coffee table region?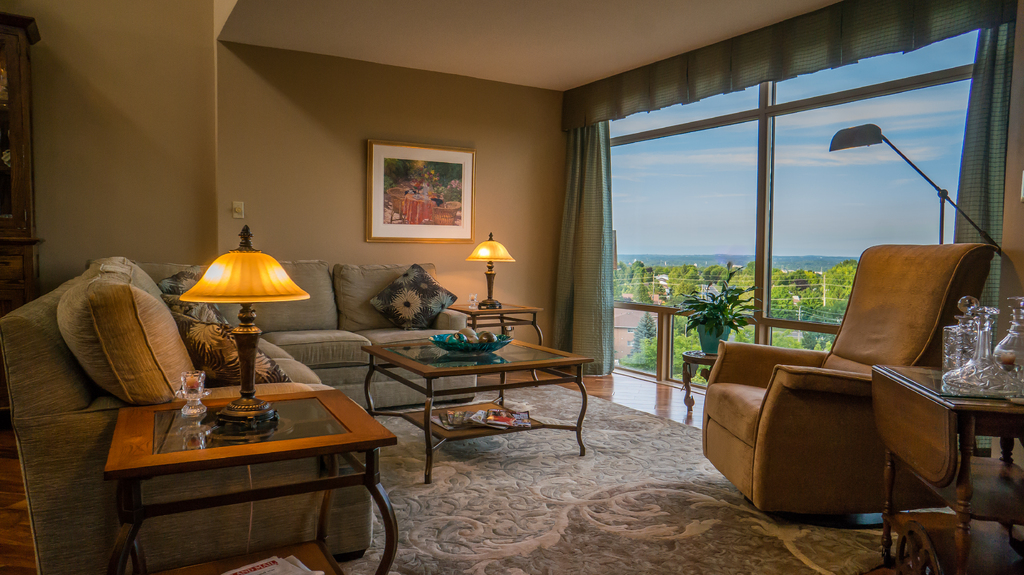
(450, 294, 544, 386)
